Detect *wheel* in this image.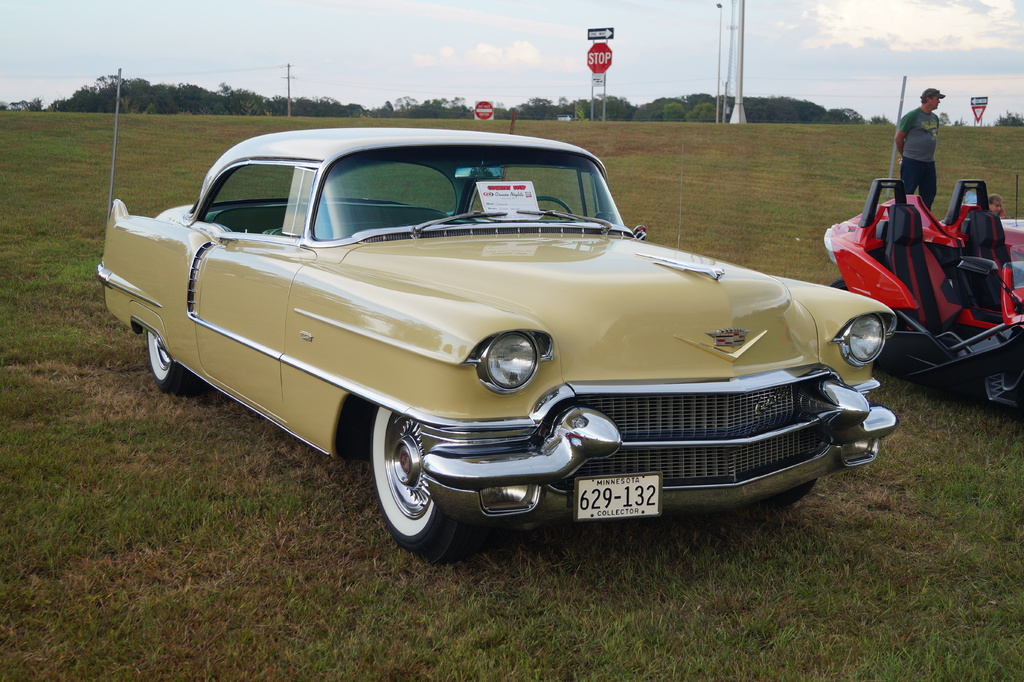
Detection: bbox=[373, 417, 468, 559].
